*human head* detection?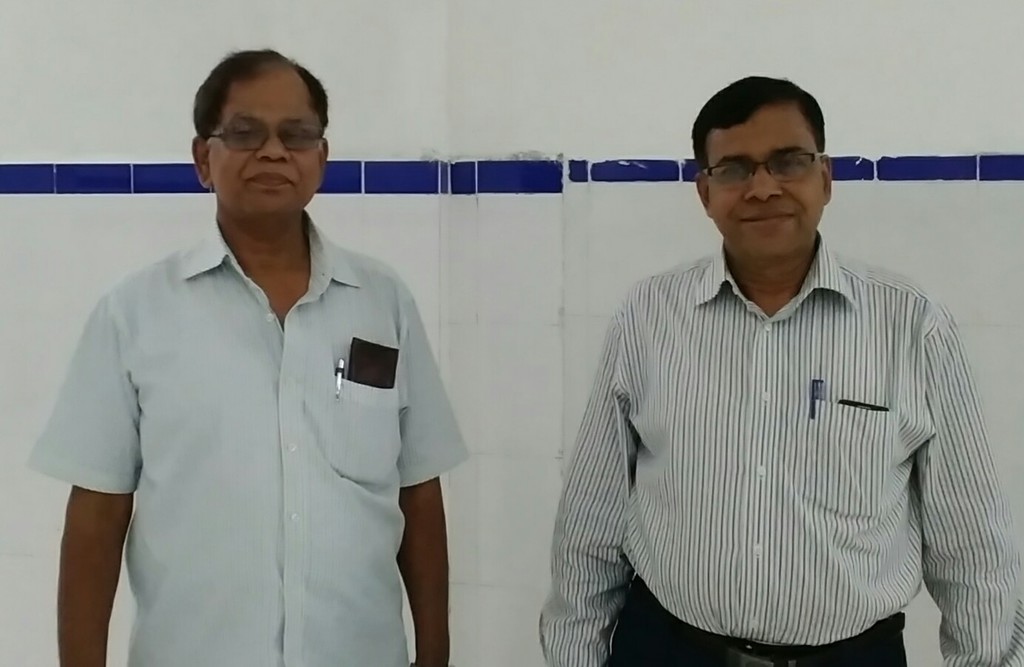
[x1=184, y1=50, x2=333, y2=210]
